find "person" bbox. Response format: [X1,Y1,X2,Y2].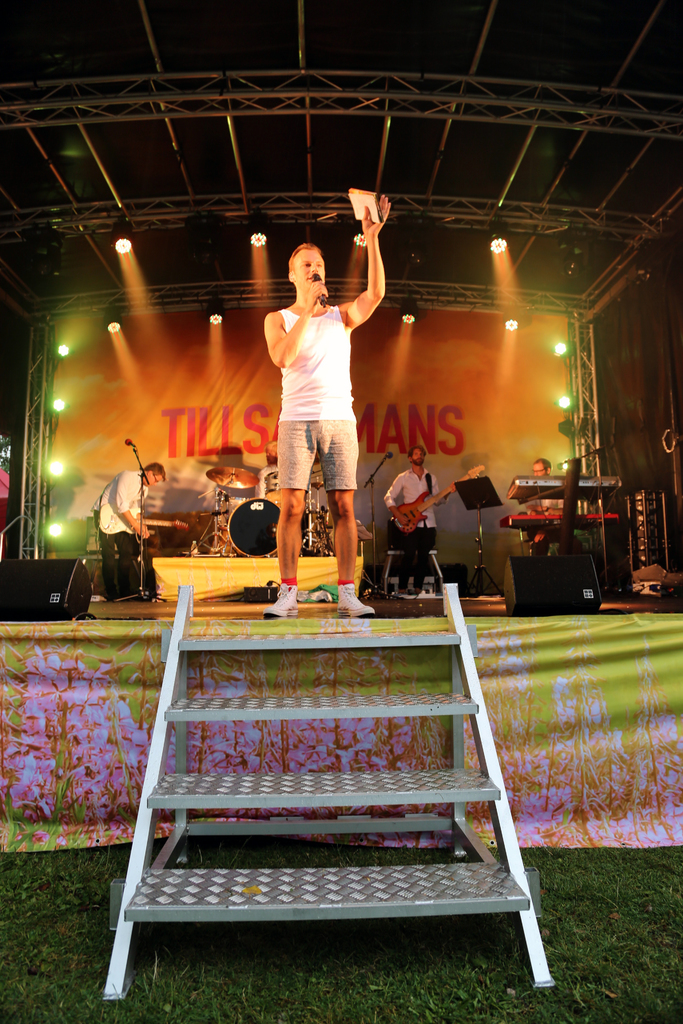
[522,455,571,554].
